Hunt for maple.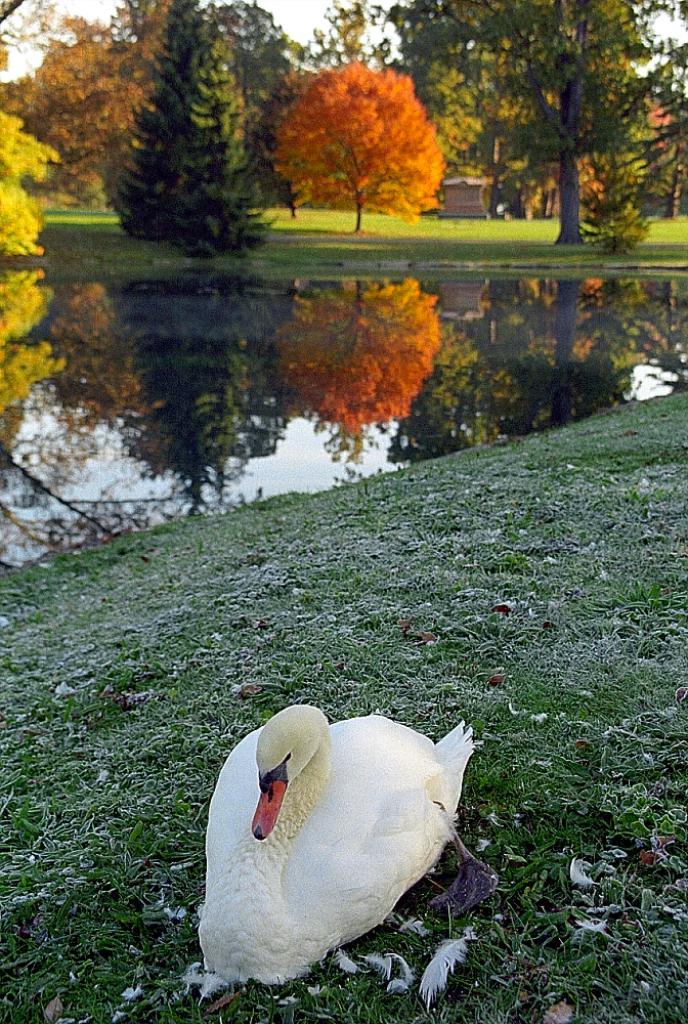
Hunted down at [362, 0, 515, 218].
